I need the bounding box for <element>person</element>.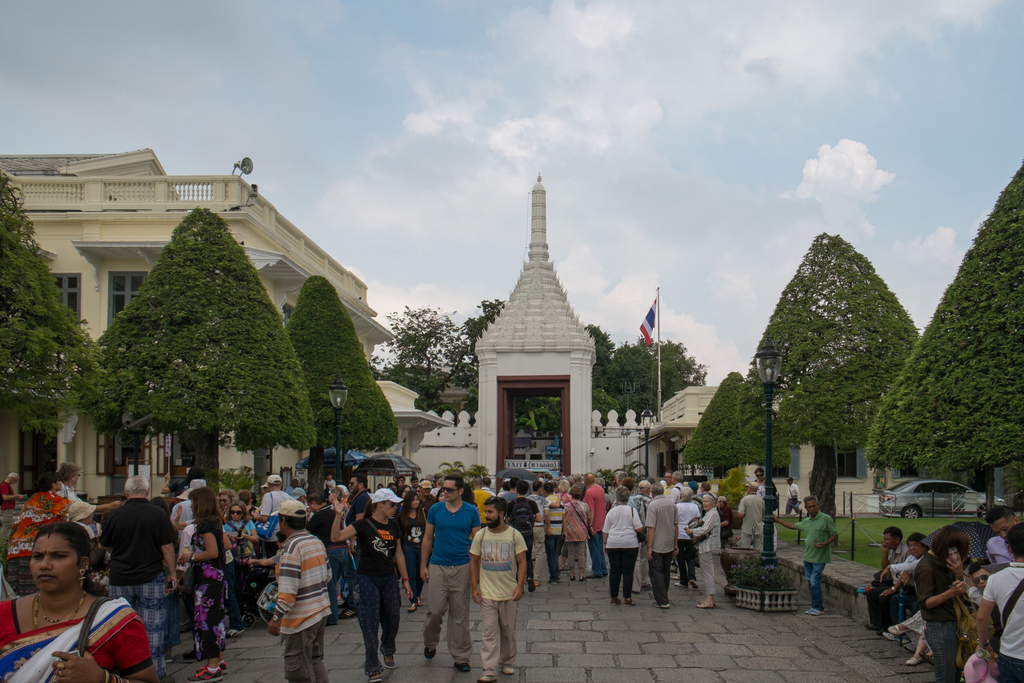
Here it is: <bbox>601, 488, 644, 609</bbox>.
